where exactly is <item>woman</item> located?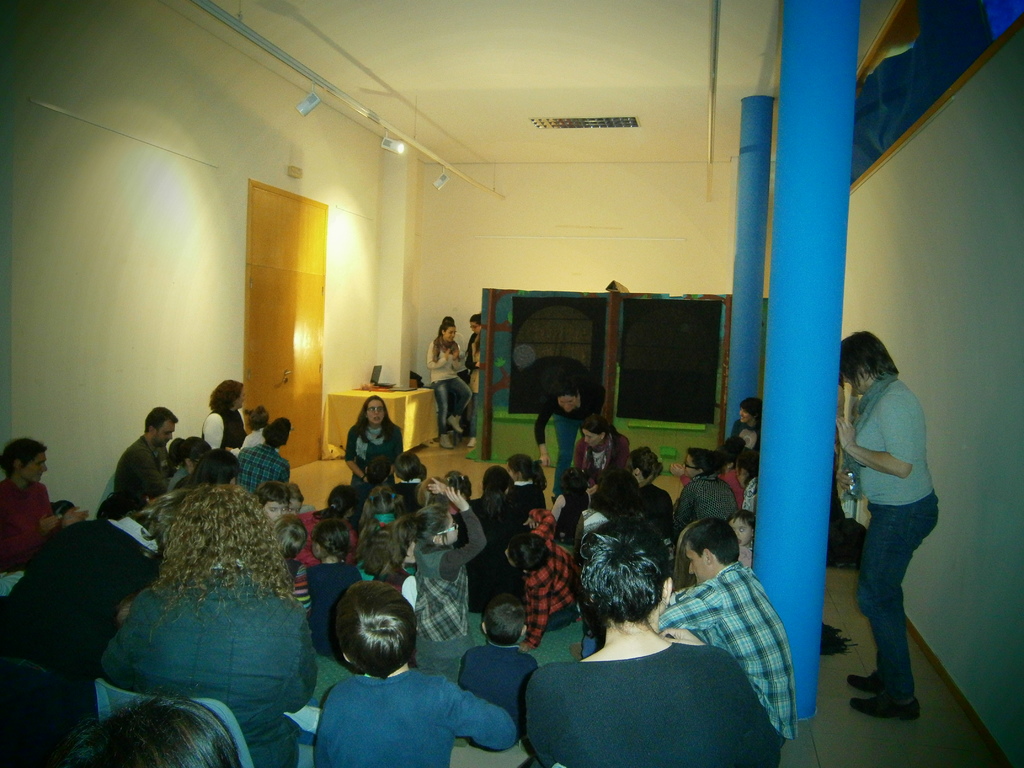
Its bounding box is x1=528 y1=521 x2=781 y2=767.
